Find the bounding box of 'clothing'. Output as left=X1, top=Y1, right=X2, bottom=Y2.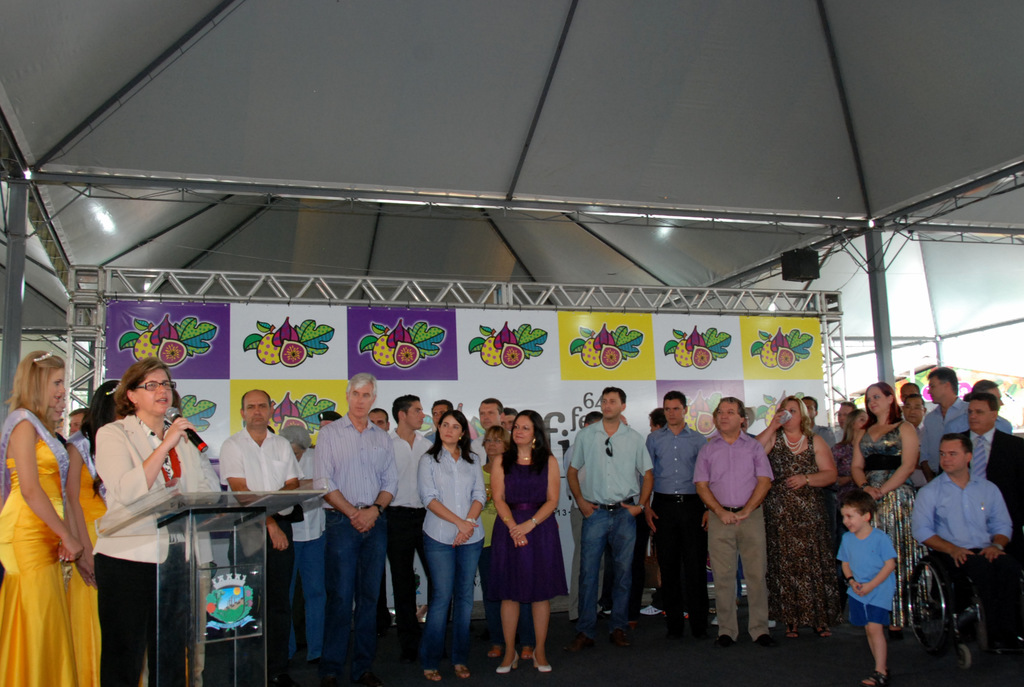
left=79, top=396, right=196, bottom=629.
